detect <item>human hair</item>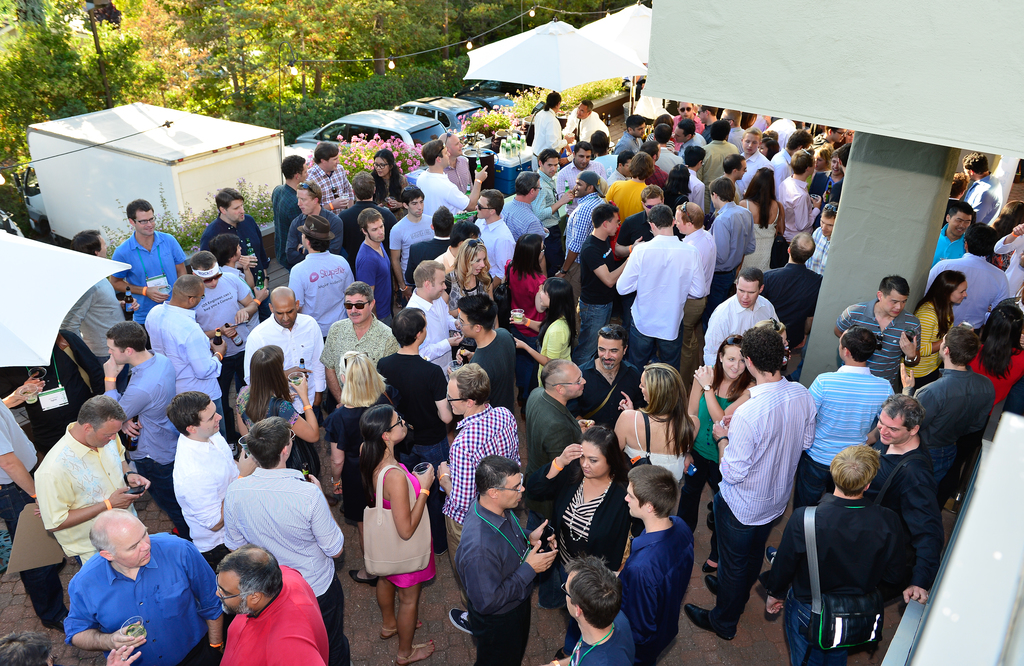
(580,95,590,109)
